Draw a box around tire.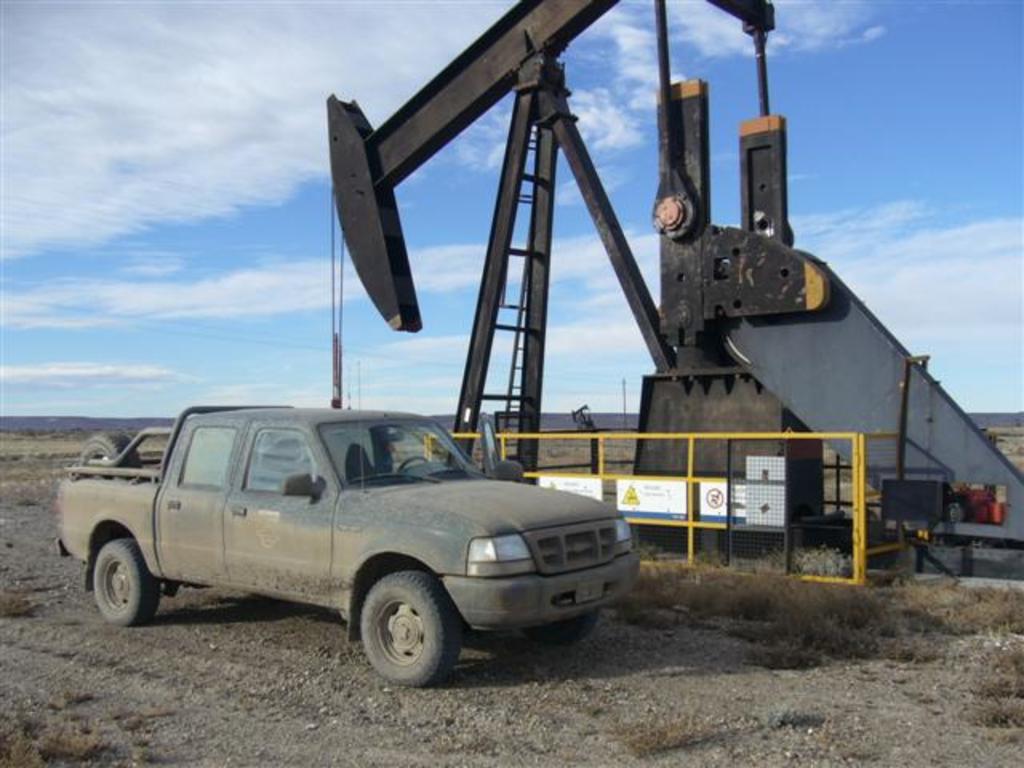
box(90, 534, 160, 627).
